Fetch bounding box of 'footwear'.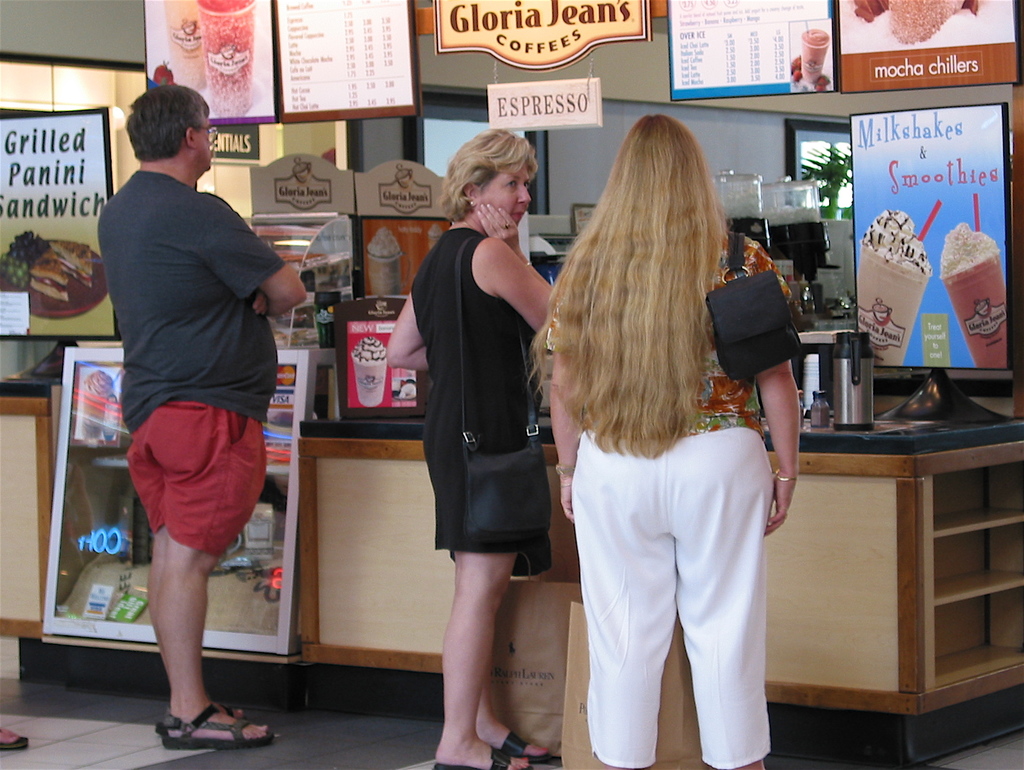
Bbox: 0,729,32,748.
